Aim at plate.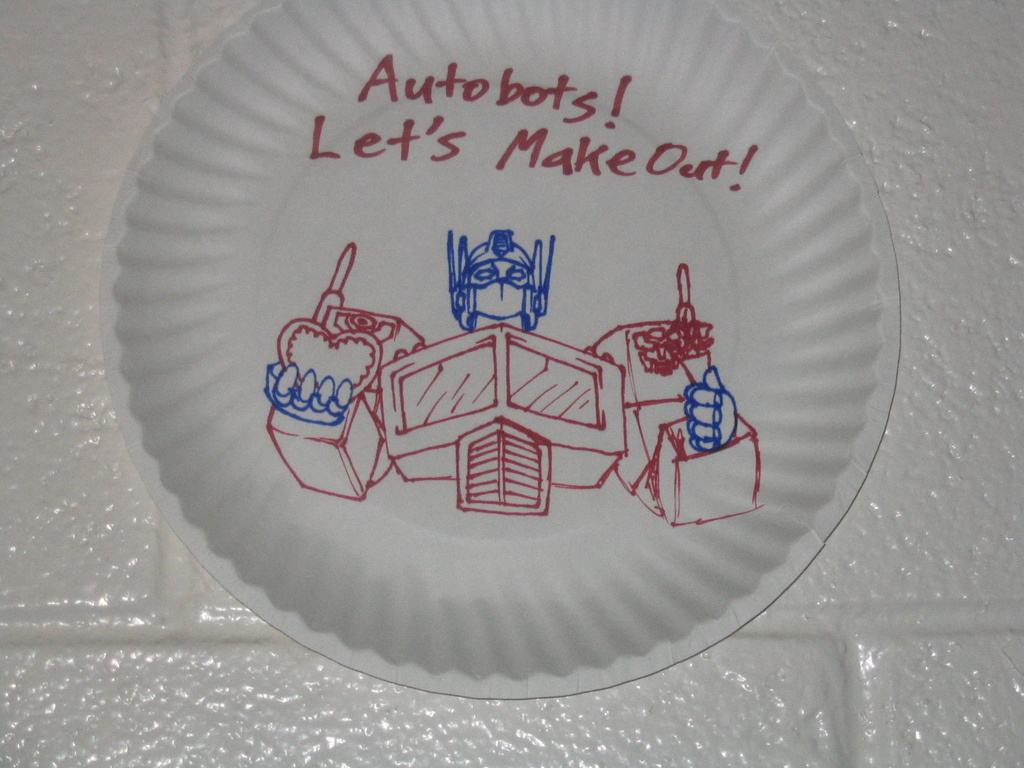
Aimed at <bbox>109, 0, 891, 767</bbox>.
